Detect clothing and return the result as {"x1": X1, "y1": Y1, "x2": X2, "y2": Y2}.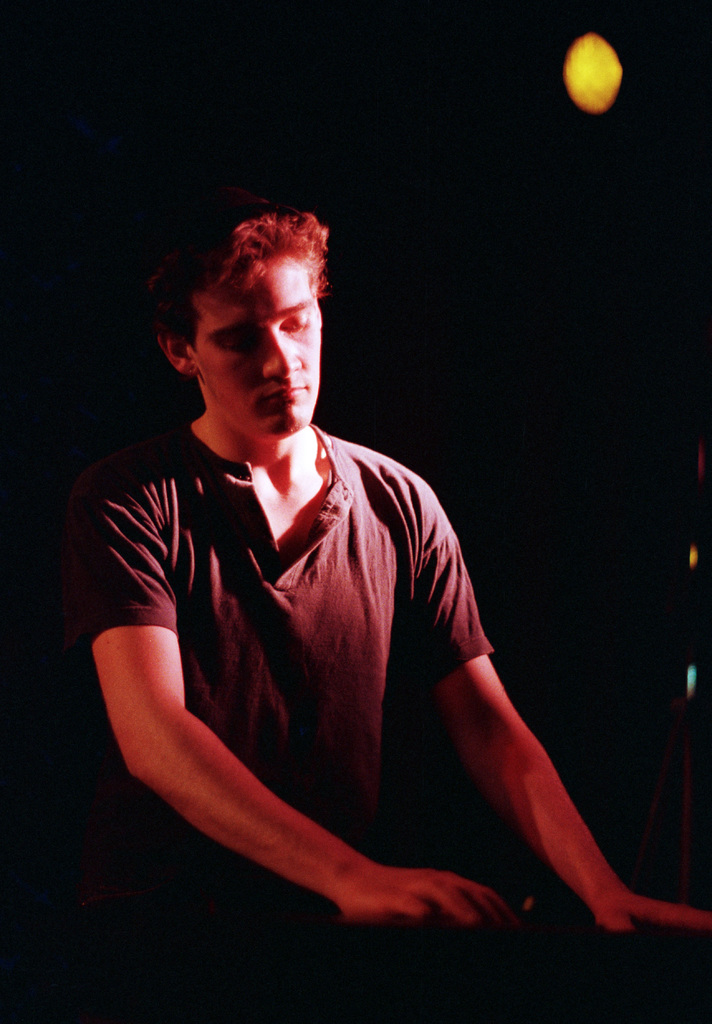
{"x1": 71, "y1": 375, "x2": 515, "y2": 948}.
